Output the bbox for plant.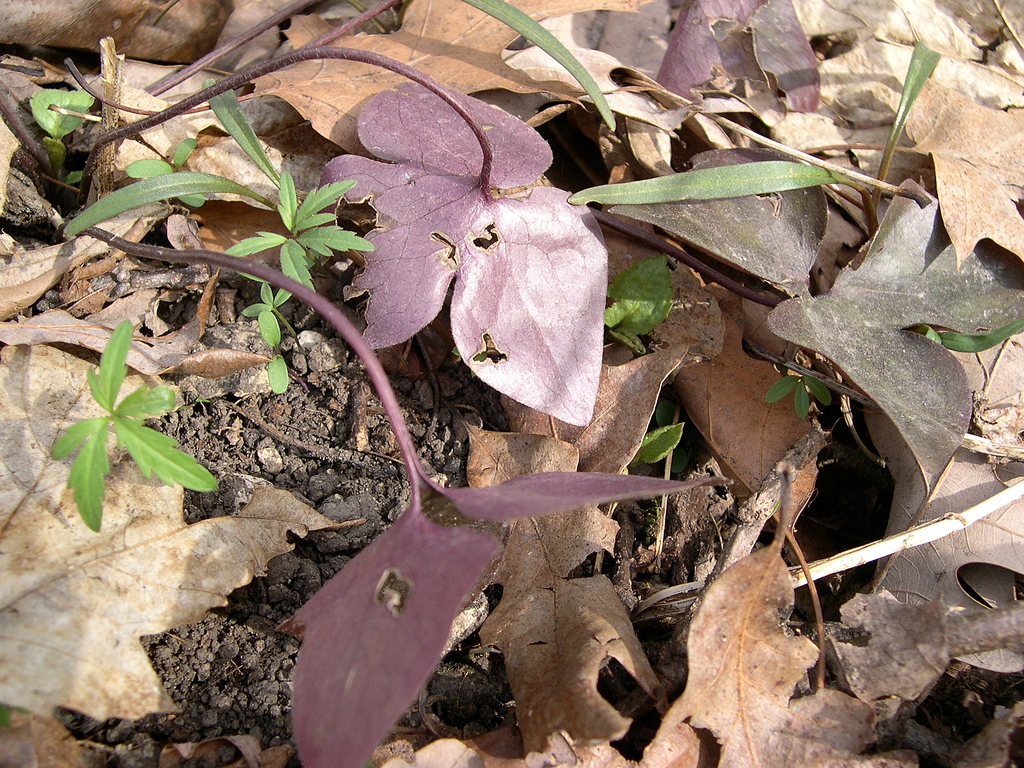
bbox=(224, 172, 378, 301).
